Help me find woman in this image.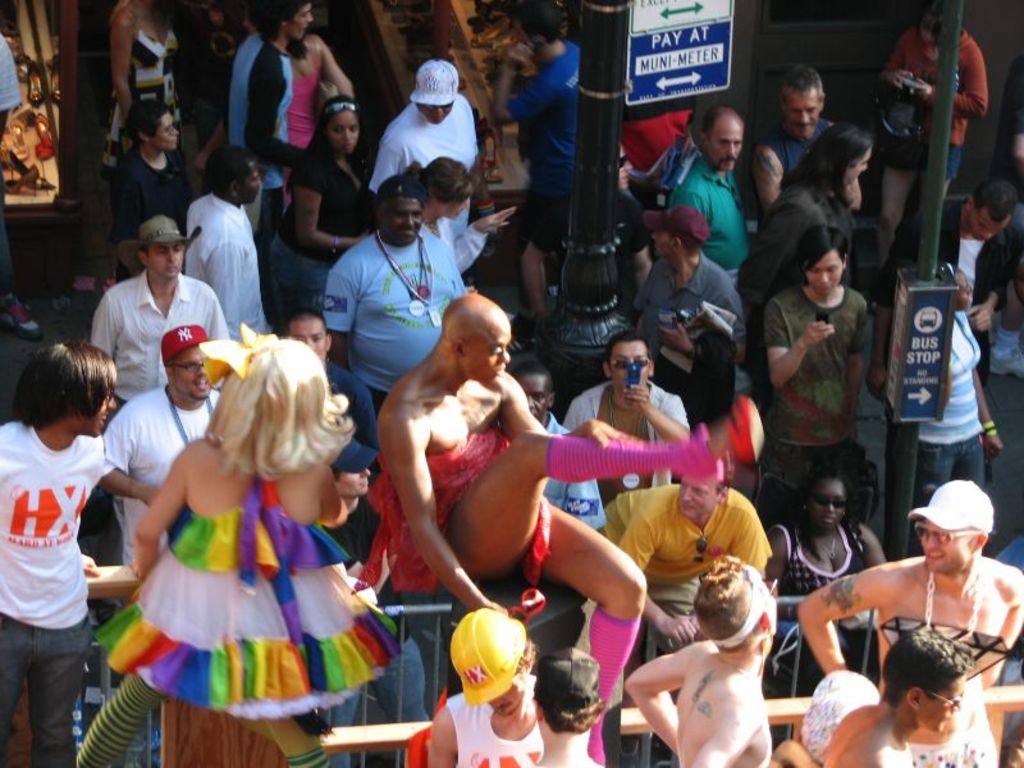
Found it: locate(869, 265, 1002, 554).
